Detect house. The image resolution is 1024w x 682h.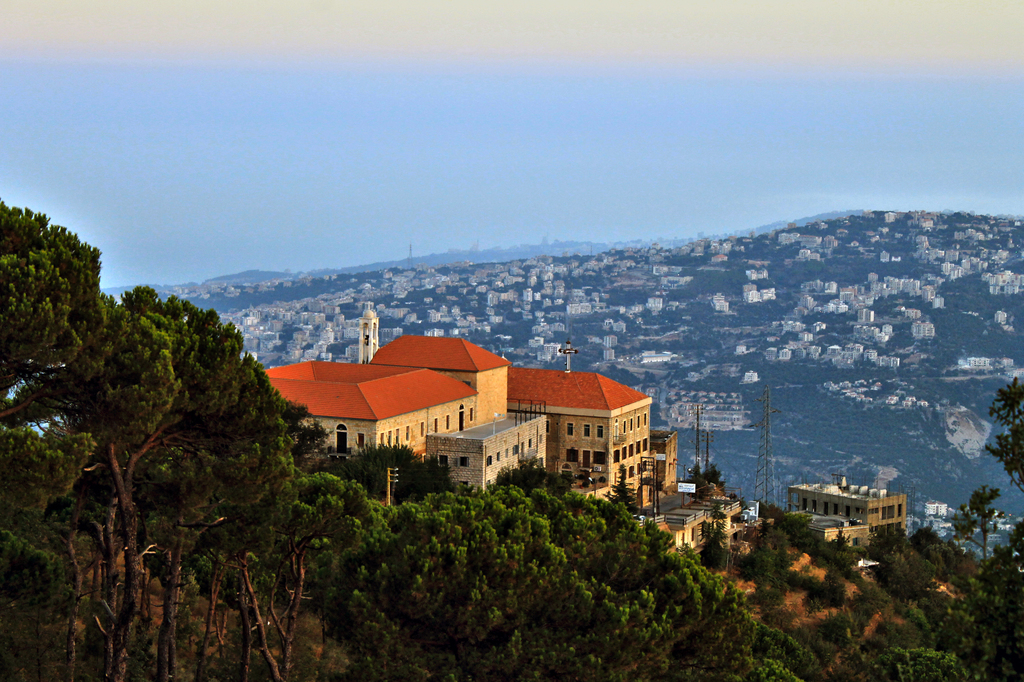
select_region(345, 338, 363, 361).
